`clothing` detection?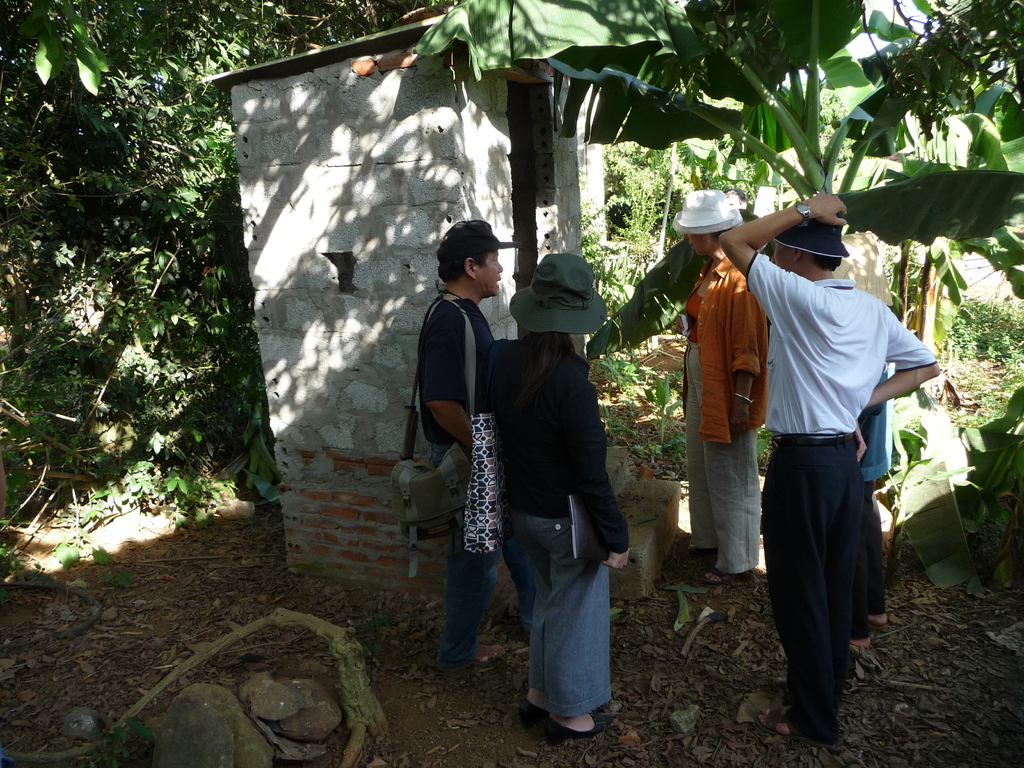
x1=748, y1=188, x2=916, y2=739
